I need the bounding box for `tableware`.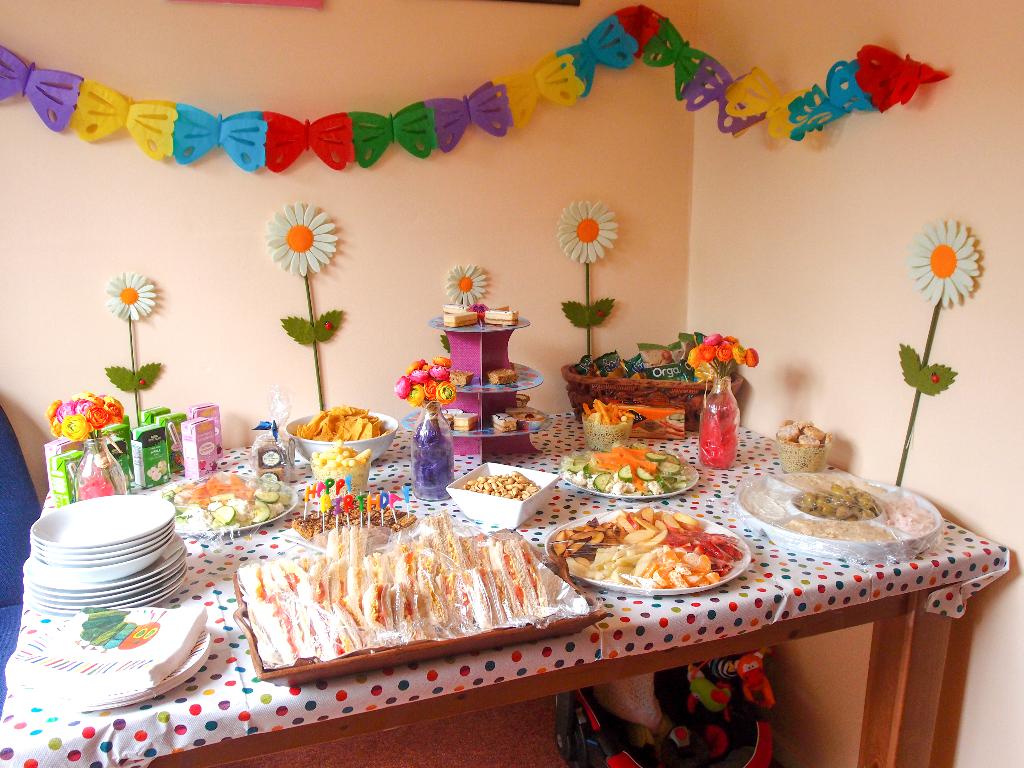
Here it is: rect(557, 444, 694, 507).
